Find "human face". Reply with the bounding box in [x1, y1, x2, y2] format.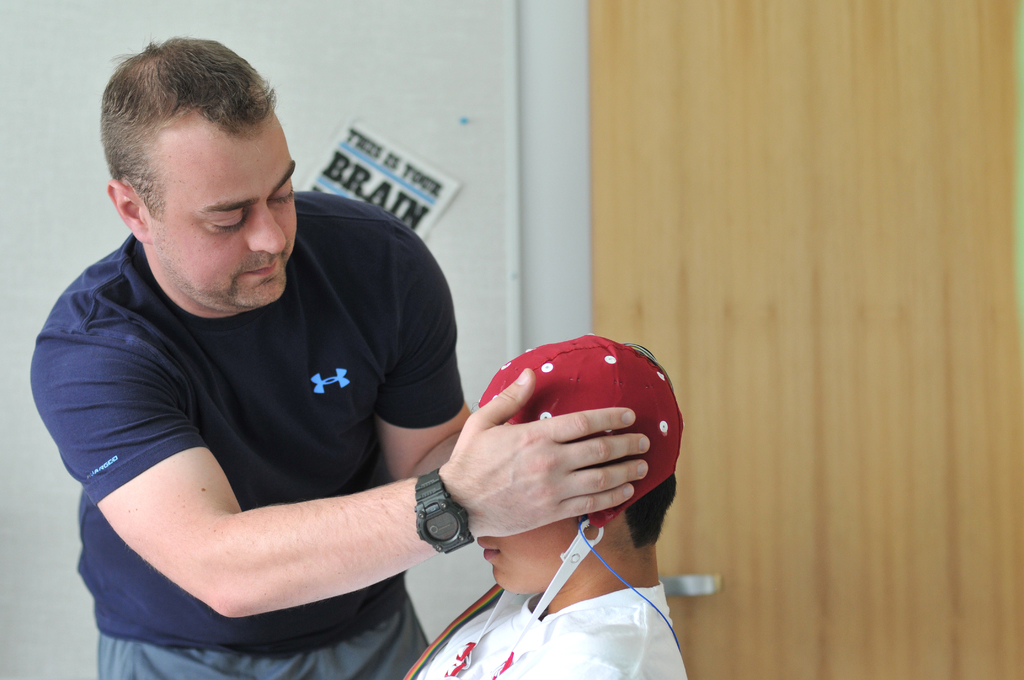
[477, 523, 563, 592].
